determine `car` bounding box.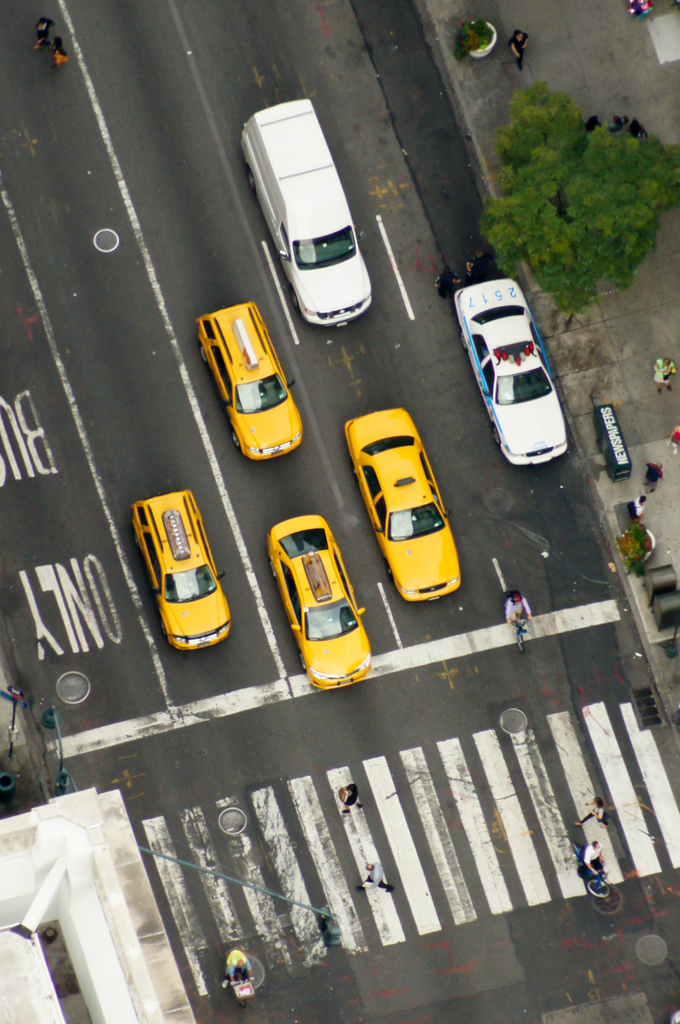
Determined: x1=350 y1=407 x2=460 y2=607.
